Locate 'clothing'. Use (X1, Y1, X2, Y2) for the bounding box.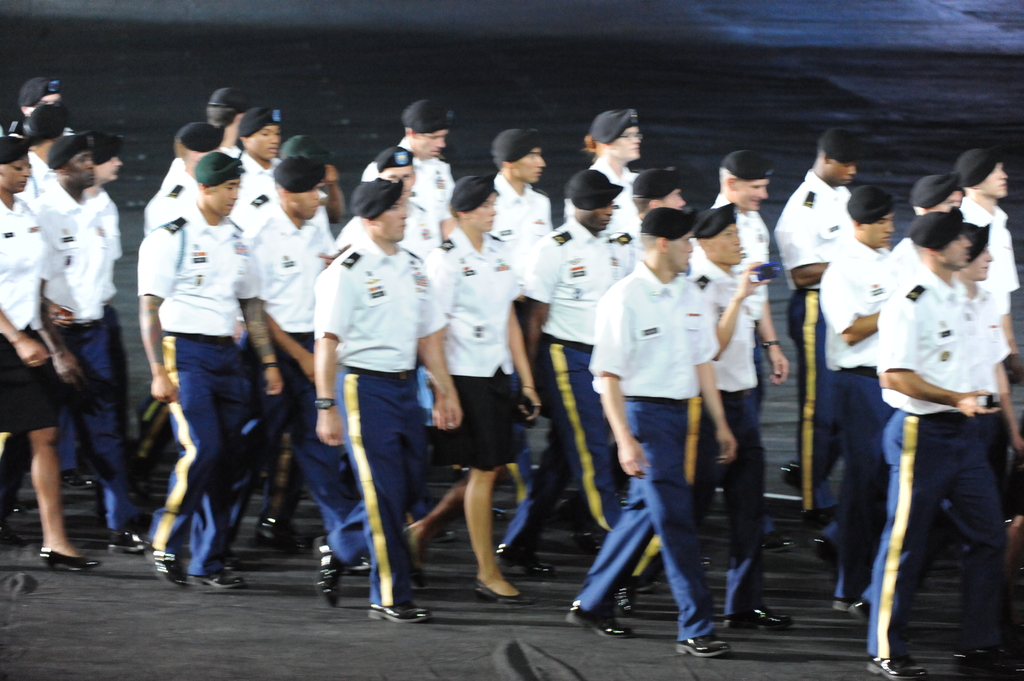
(823, 241, 891, 554).
